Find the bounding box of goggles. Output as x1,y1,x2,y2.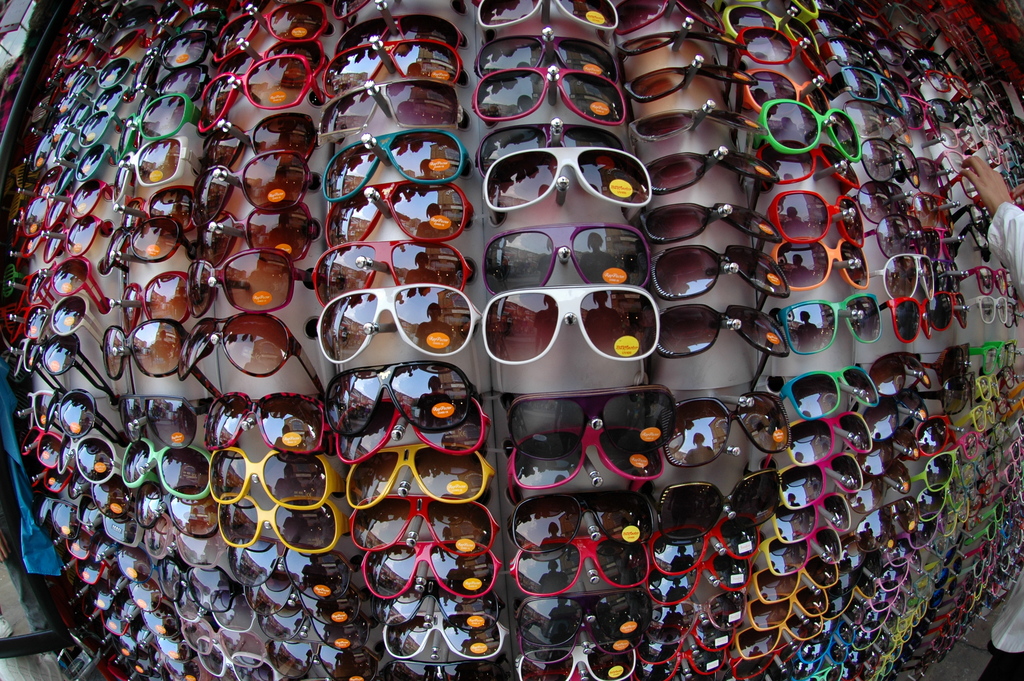
42,390,122,439.
